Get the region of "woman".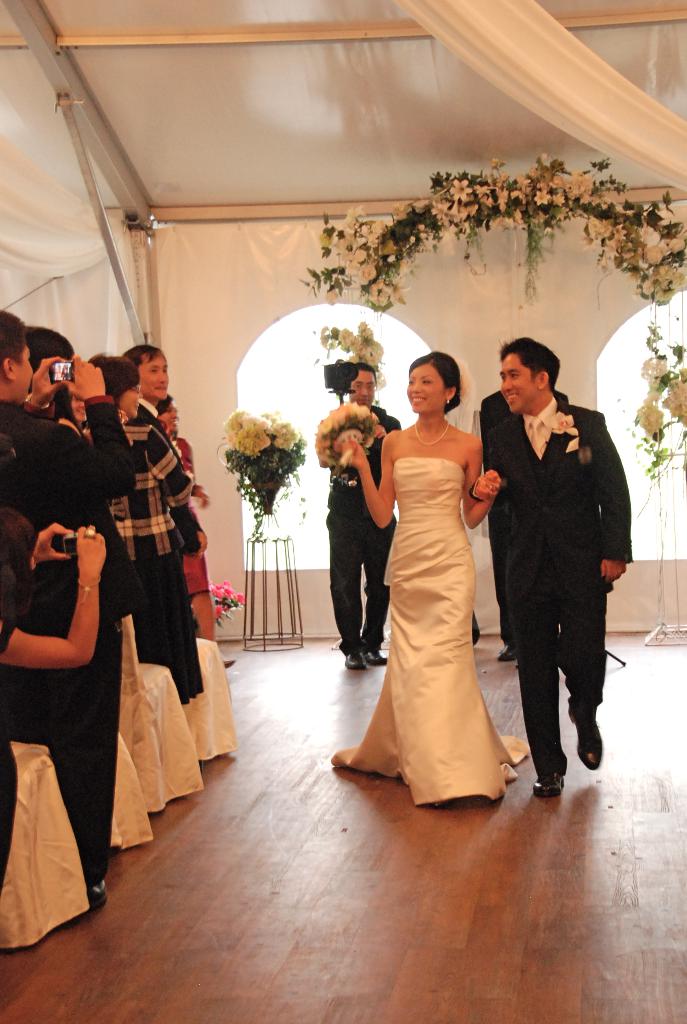
detection(356, 339, 525, 799).
